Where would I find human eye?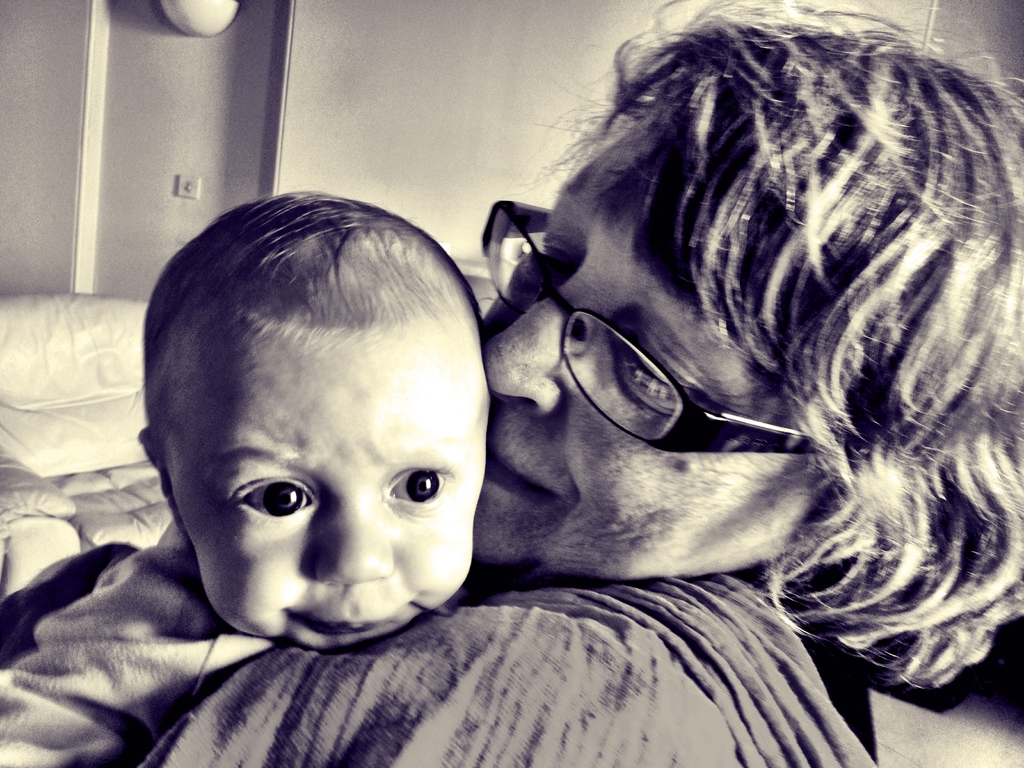
At 205,476,317,547.
